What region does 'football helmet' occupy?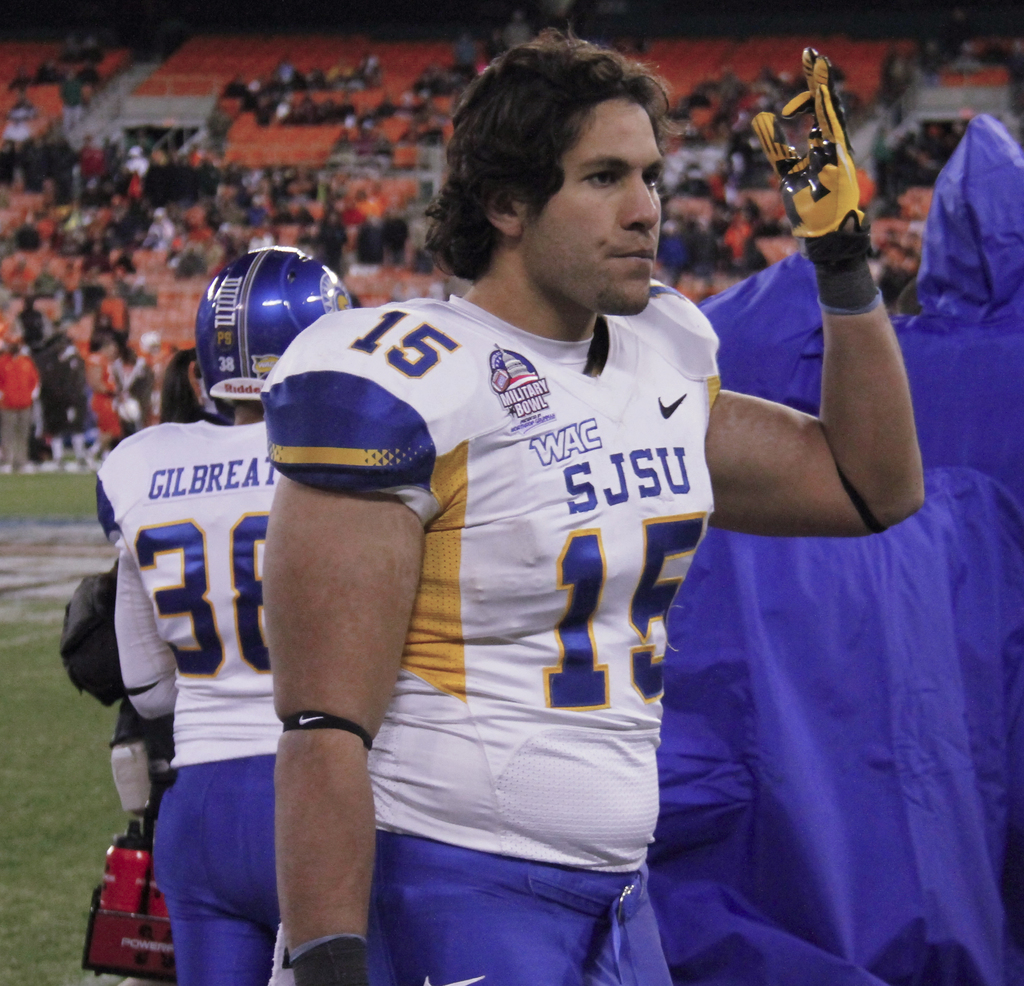
detection(191, 248, 342, 359).
